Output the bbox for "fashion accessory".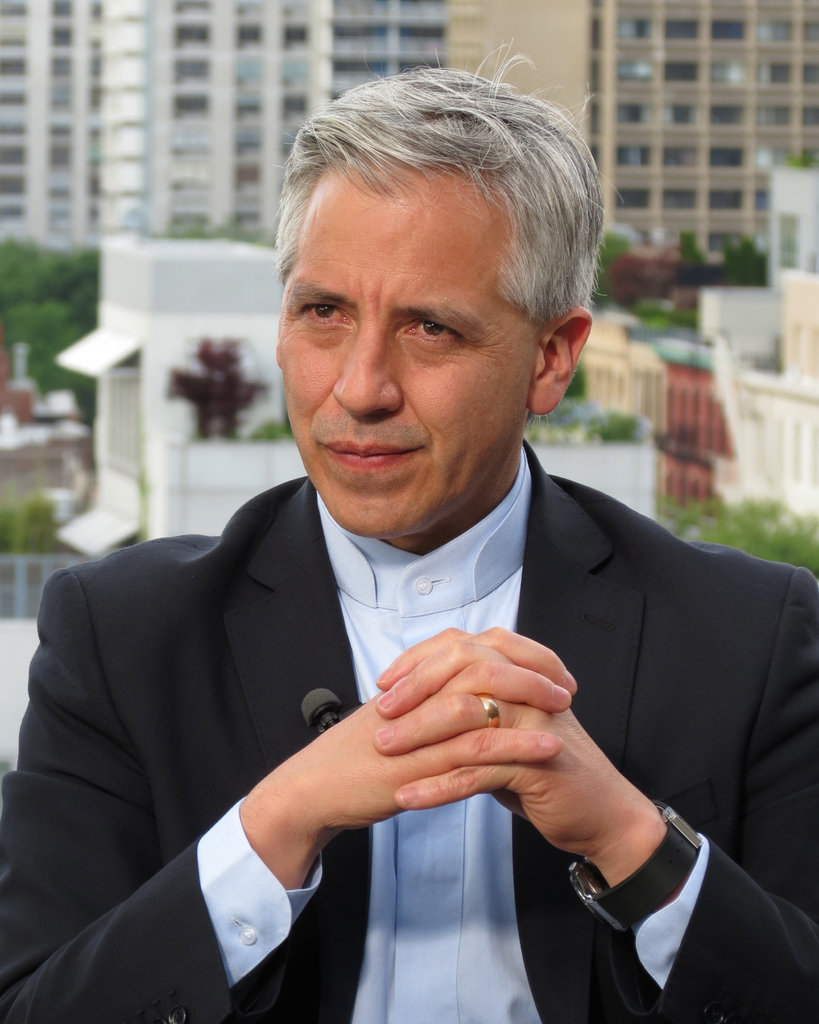
(475, 691, 501, 729).
